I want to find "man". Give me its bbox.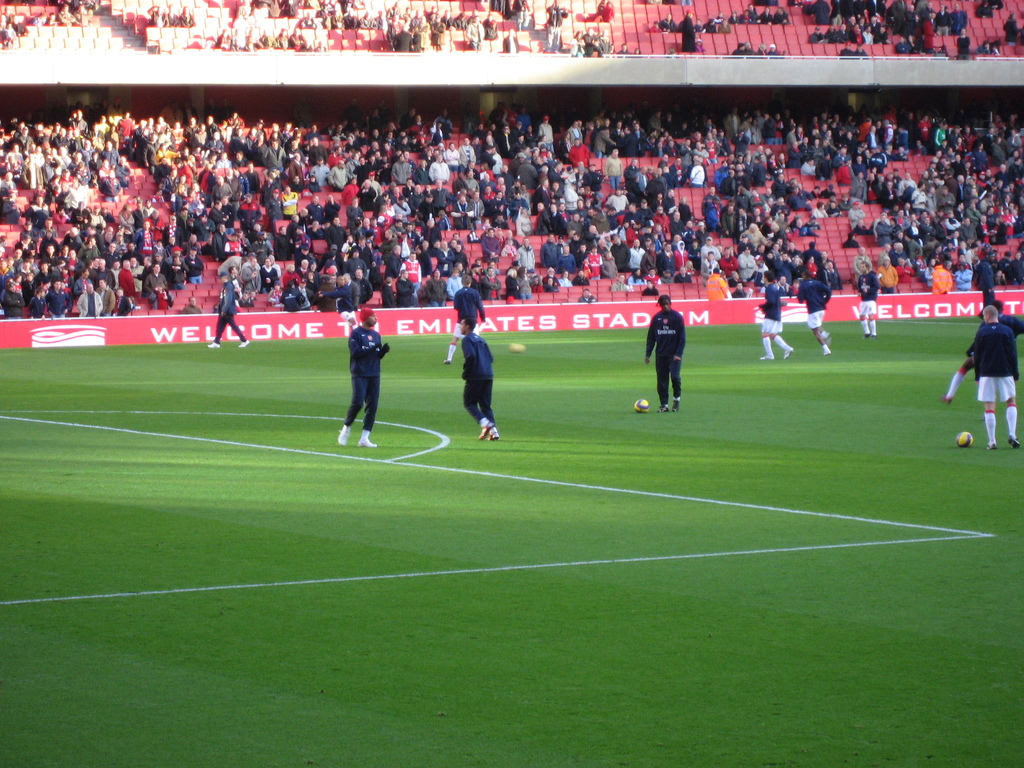
bbox=[772, 5, 791, 24].
